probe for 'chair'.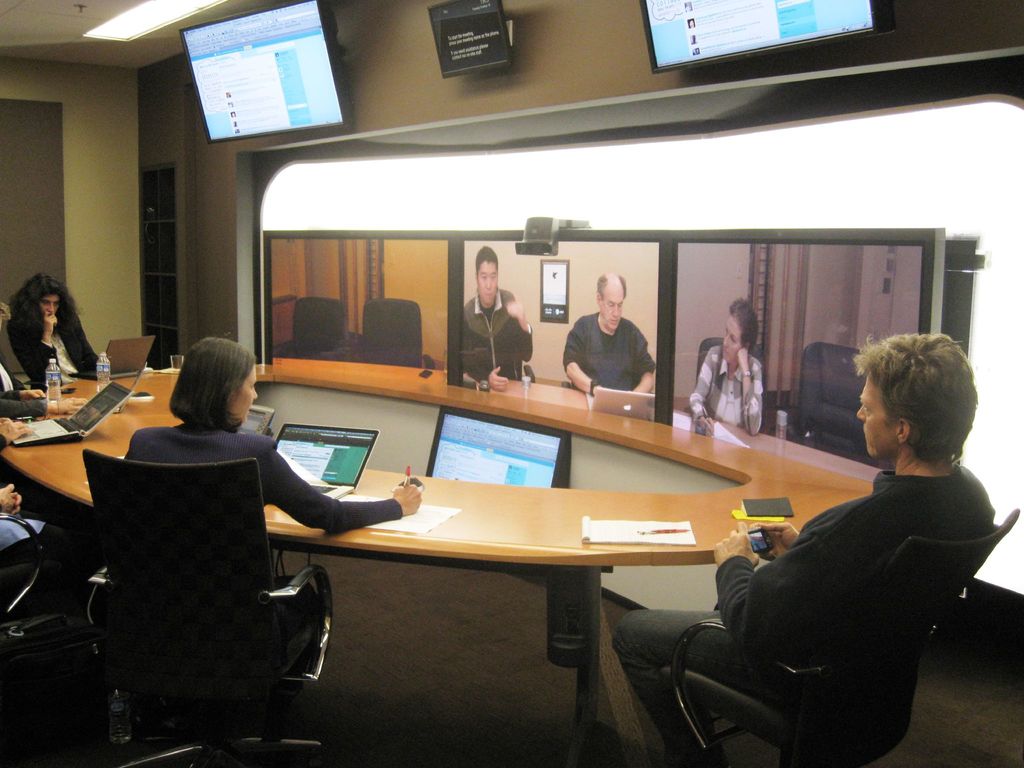
Probe result: BBox(344, 298, 436, 372).
